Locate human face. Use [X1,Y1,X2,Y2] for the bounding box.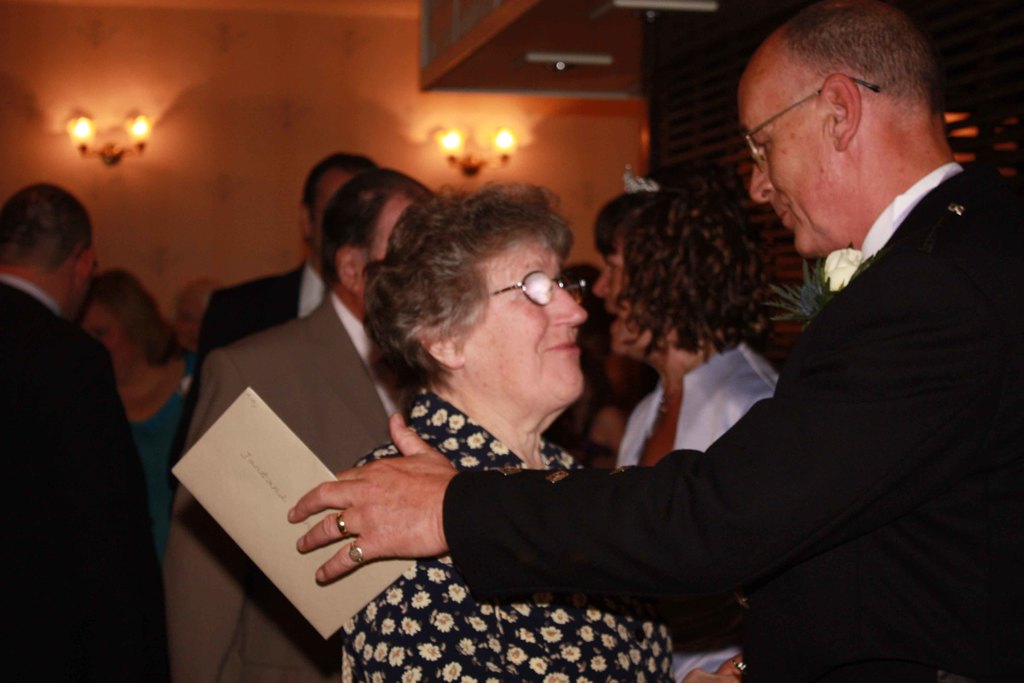
[80,304,134,378].
